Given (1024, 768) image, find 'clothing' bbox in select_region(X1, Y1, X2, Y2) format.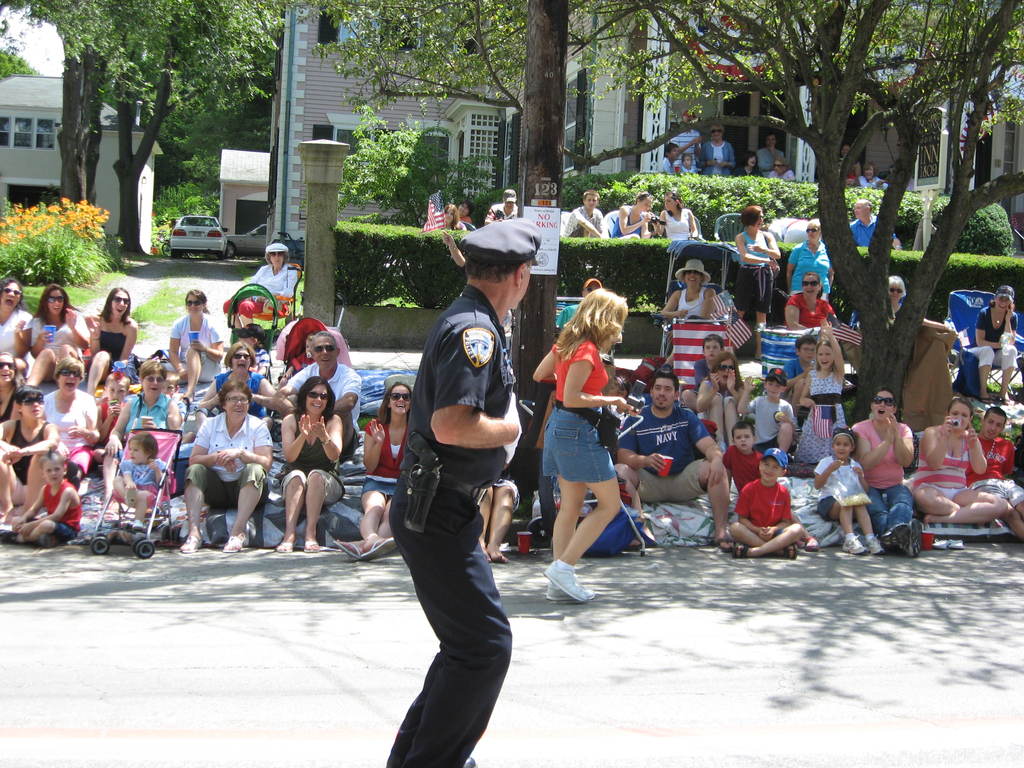
select_region(110, 461, 179, 513).
